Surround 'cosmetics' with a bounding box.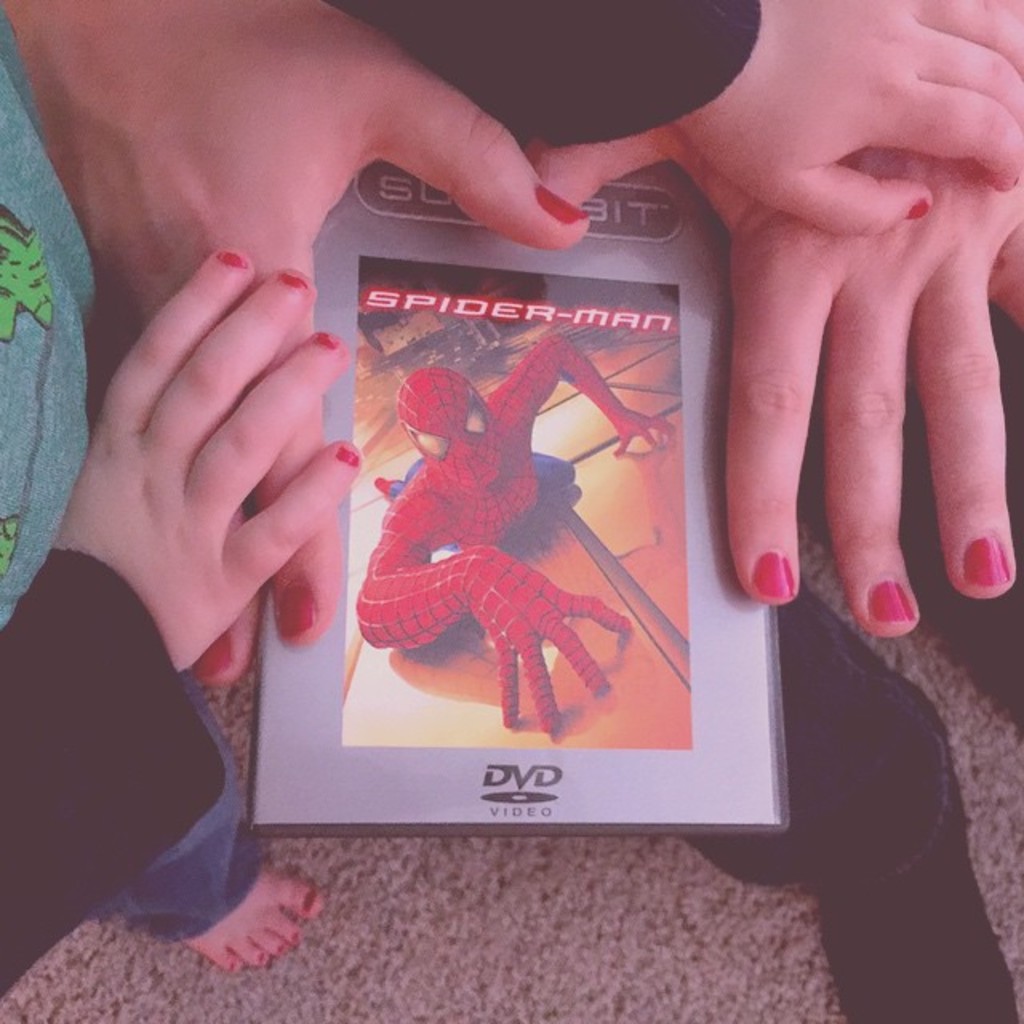
309:326:342:354.
